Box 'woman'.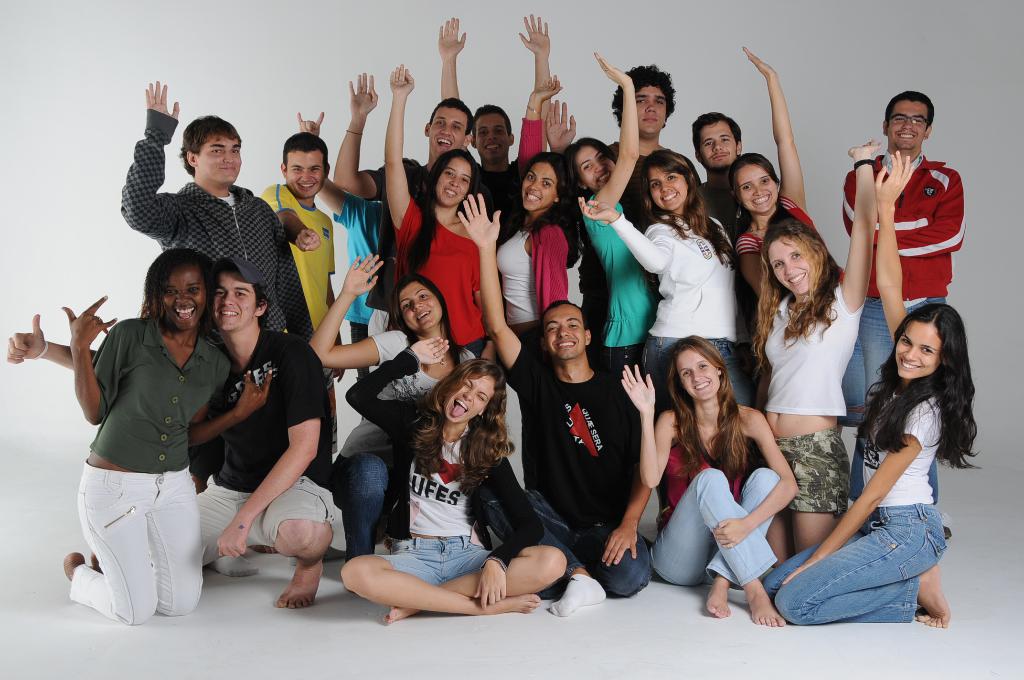
crop(63, 239, 274, 627).
